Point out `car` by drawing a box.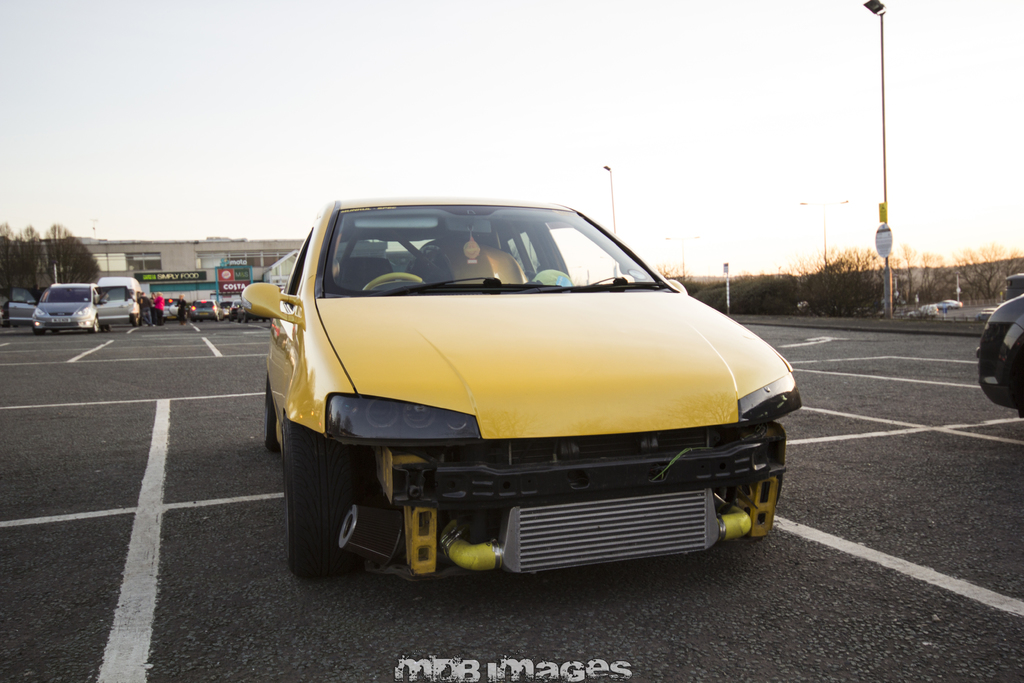
219:301:234:322.
